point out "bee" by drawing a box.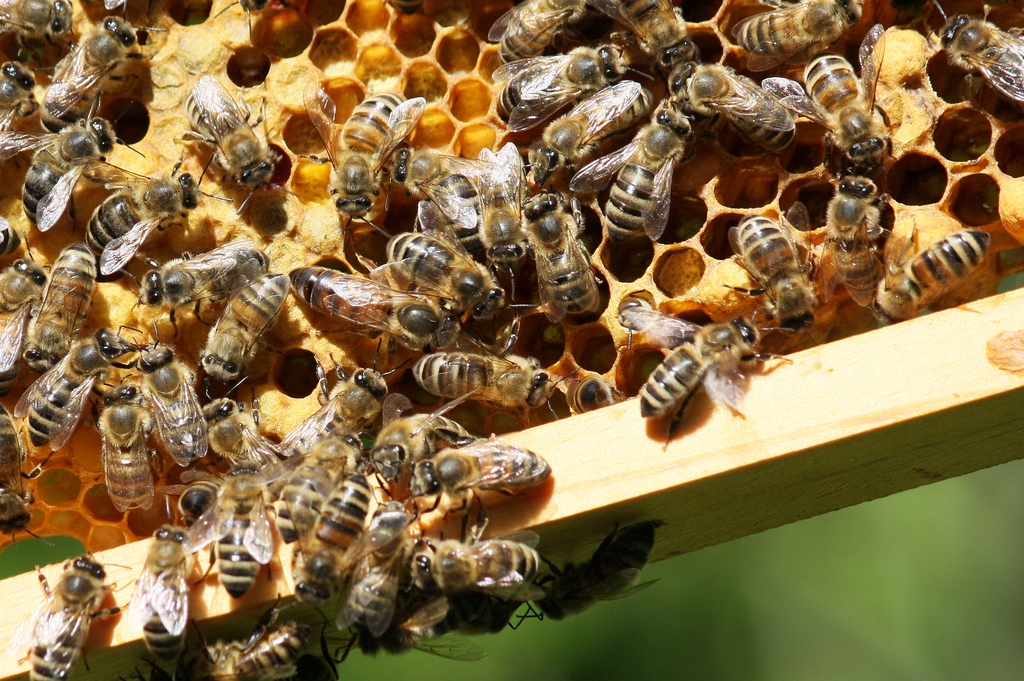
0 93 154 252.
